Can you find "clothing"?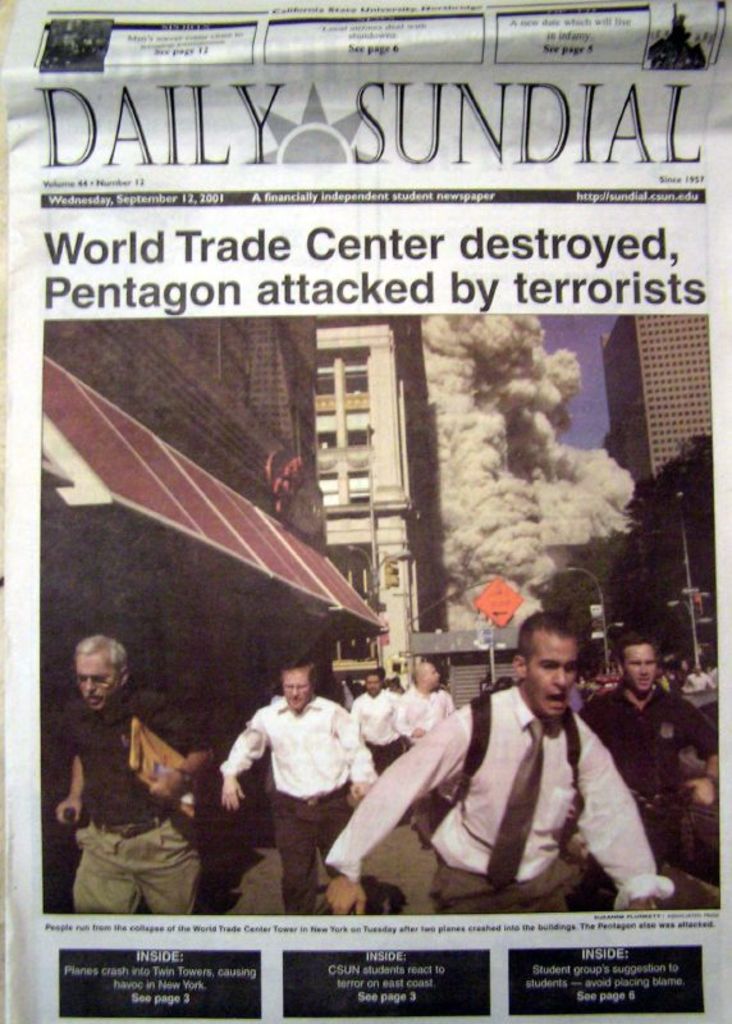
Yes, bounding box: l=380, t=682, r=479, b=740.
